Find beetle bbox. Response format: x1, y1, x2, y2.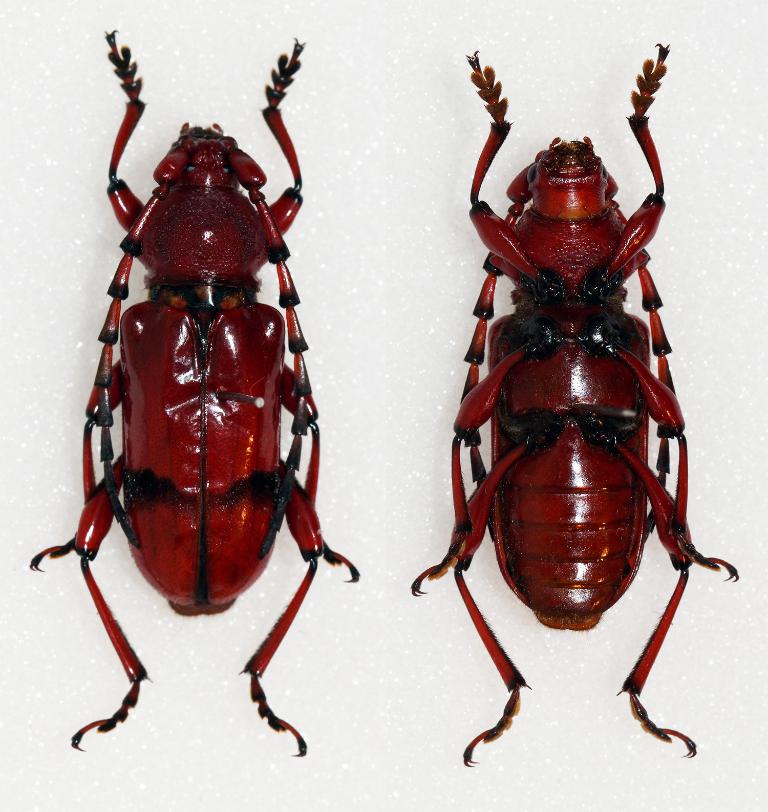
415, 47, 745, 761.
